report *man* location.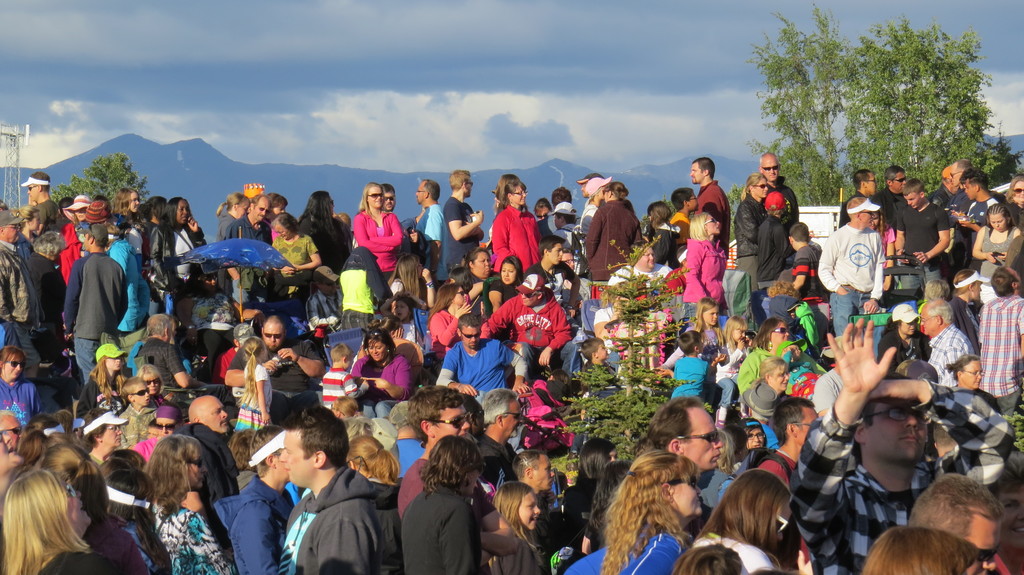
Report: [left=181, top=394, right=237, bottom=501].
